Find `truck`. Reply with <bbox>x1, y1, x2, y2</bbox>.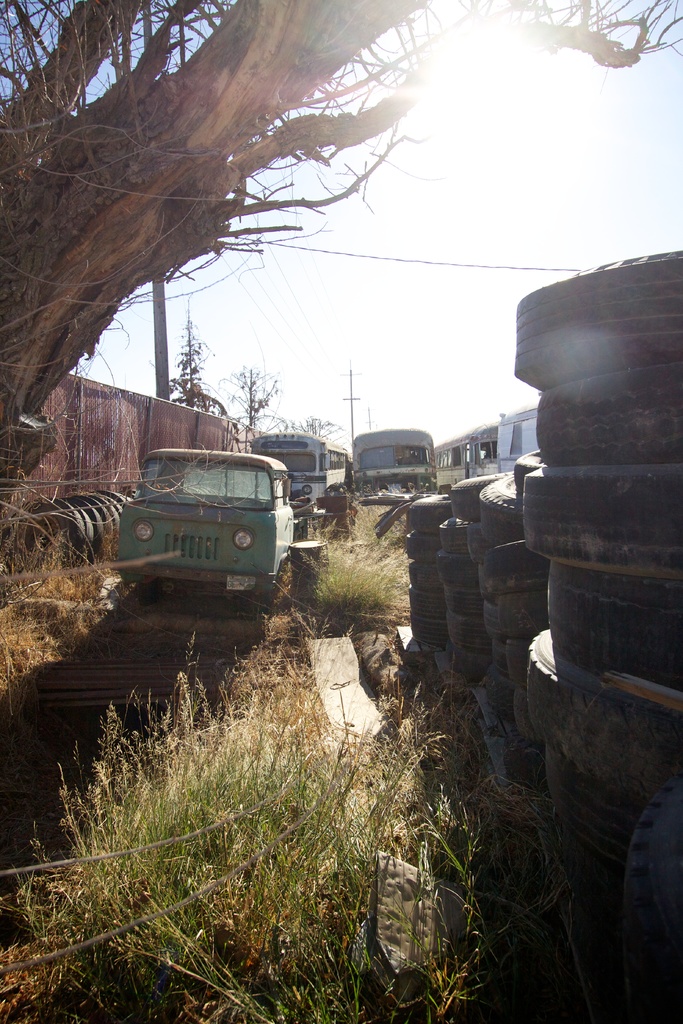
<bbox>432, 408, 537, 481</bbox>.
